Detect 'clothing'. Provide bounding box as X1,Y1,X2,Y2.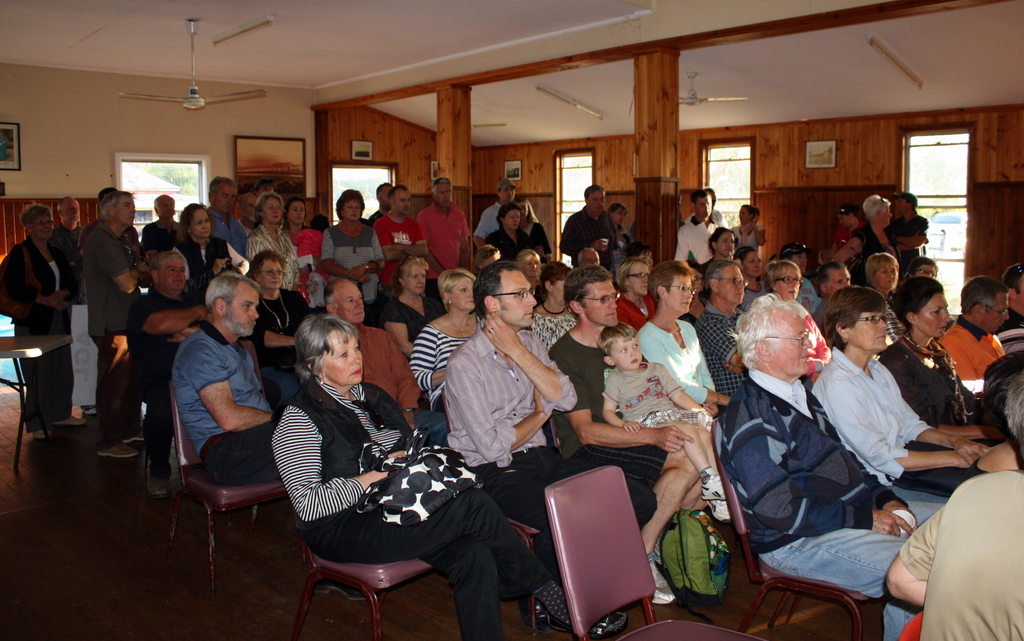
161,317,310,489.
